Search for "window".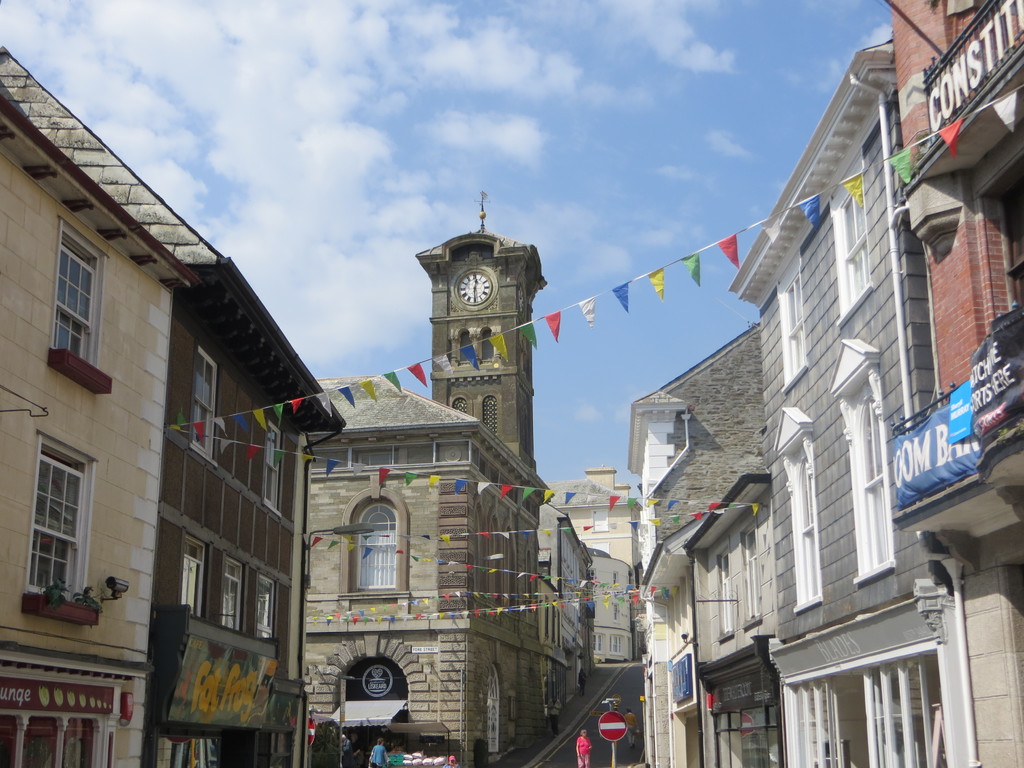
Found at [175, 529, 206, 619].
